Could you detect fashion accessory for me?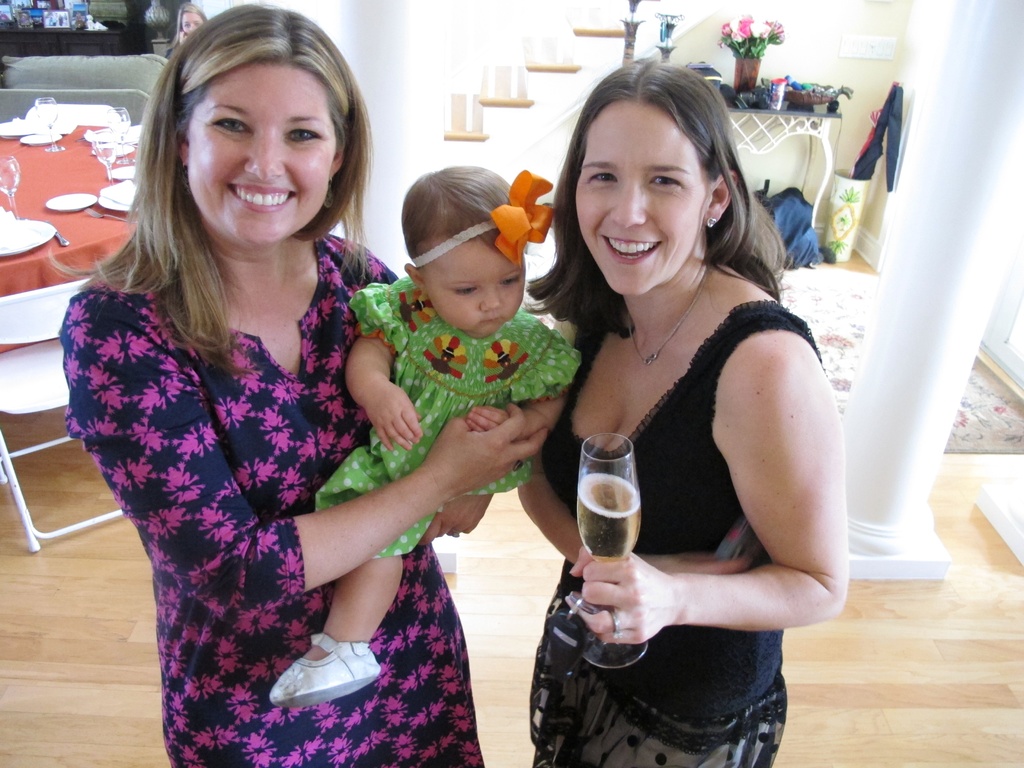
Detection result: box(614, 633, 622, 638).
